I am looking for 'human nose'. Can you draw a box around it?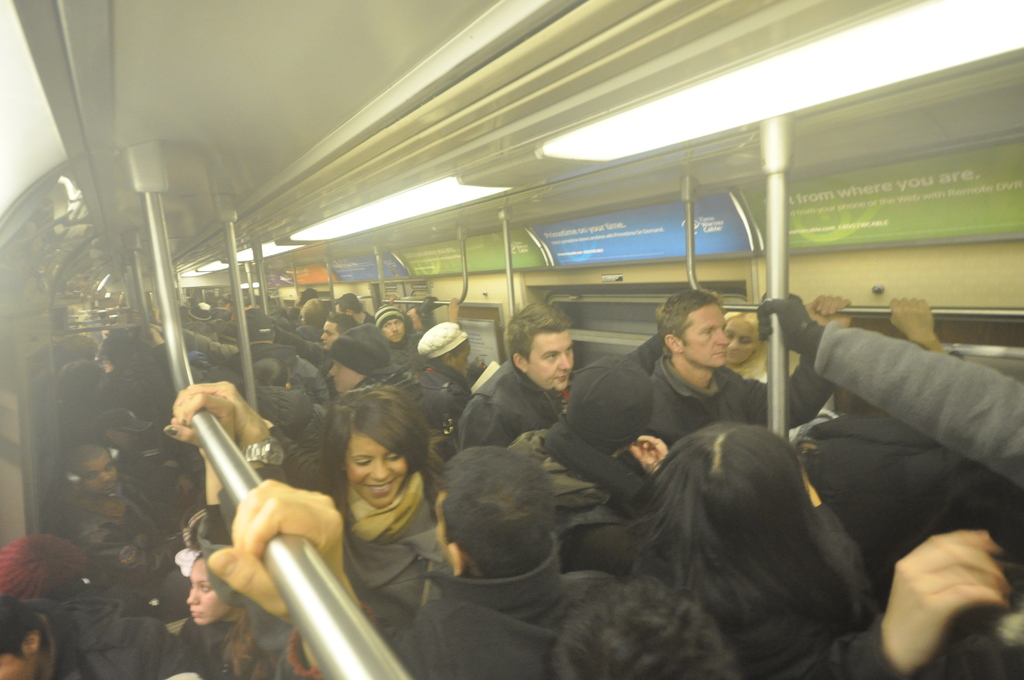
Sure, the bounding box is {"left": 731, "top": 337, "right": 738, "bottom": 348}.
